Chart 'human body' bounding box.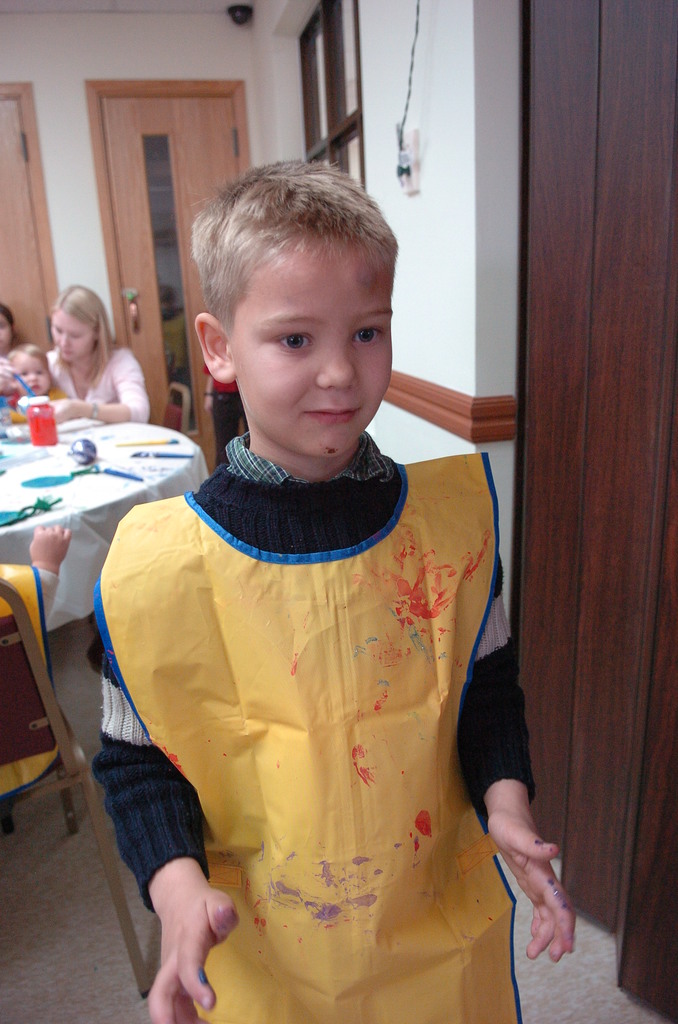
Charted: rect(0, 344, 151, 428).
